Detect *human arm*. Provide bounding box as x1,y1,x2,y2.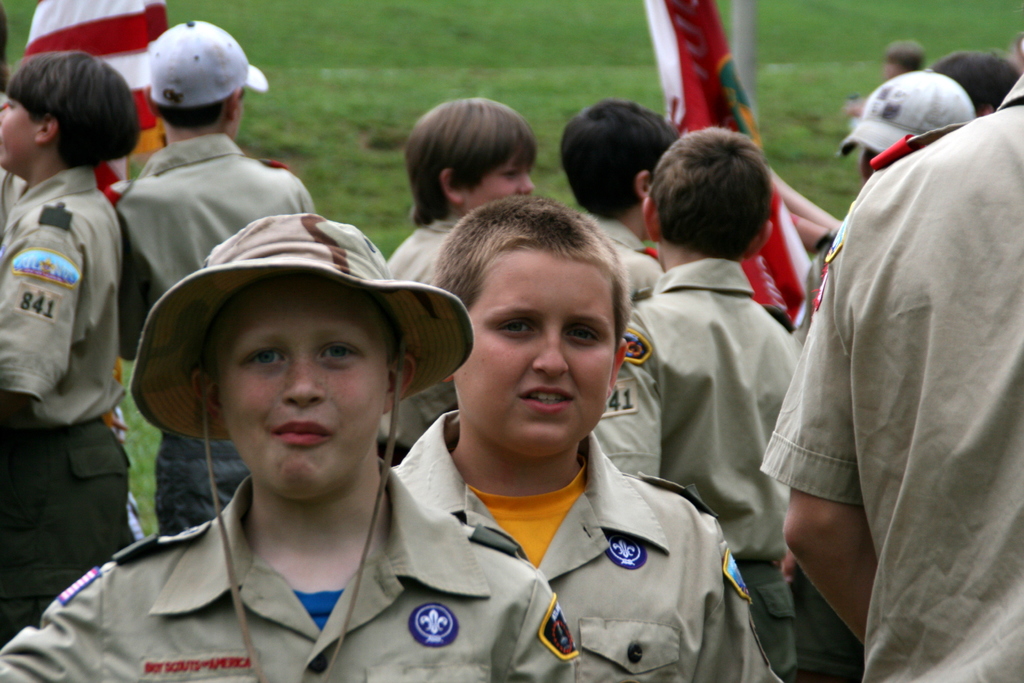
591,315,660,481.
